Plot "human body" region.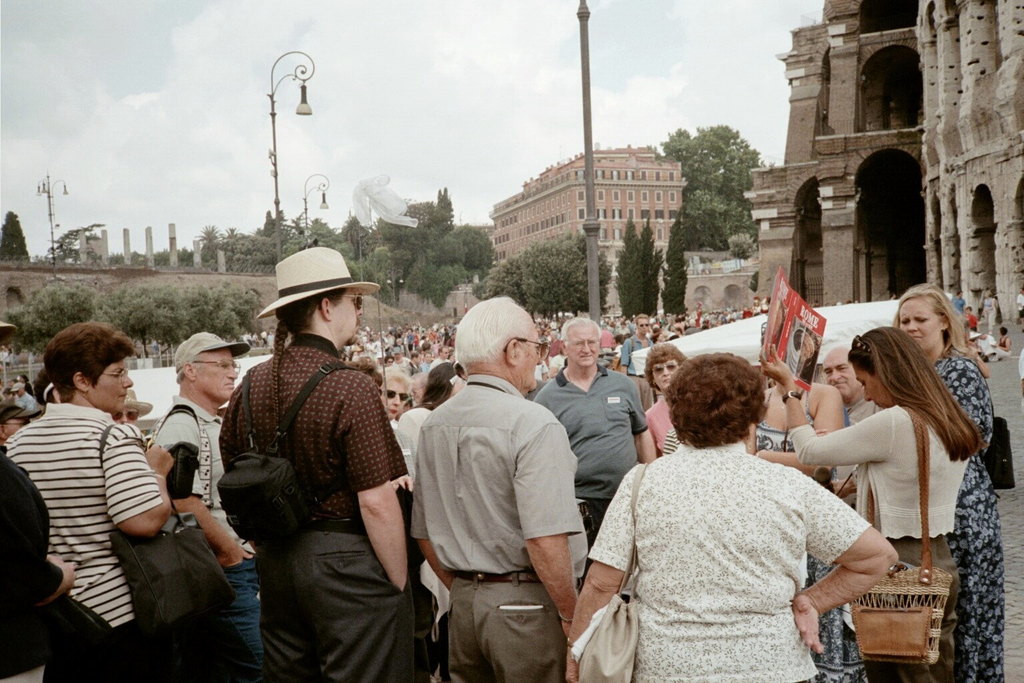
Plotted at bbox=(414, 290, 602, 682).
